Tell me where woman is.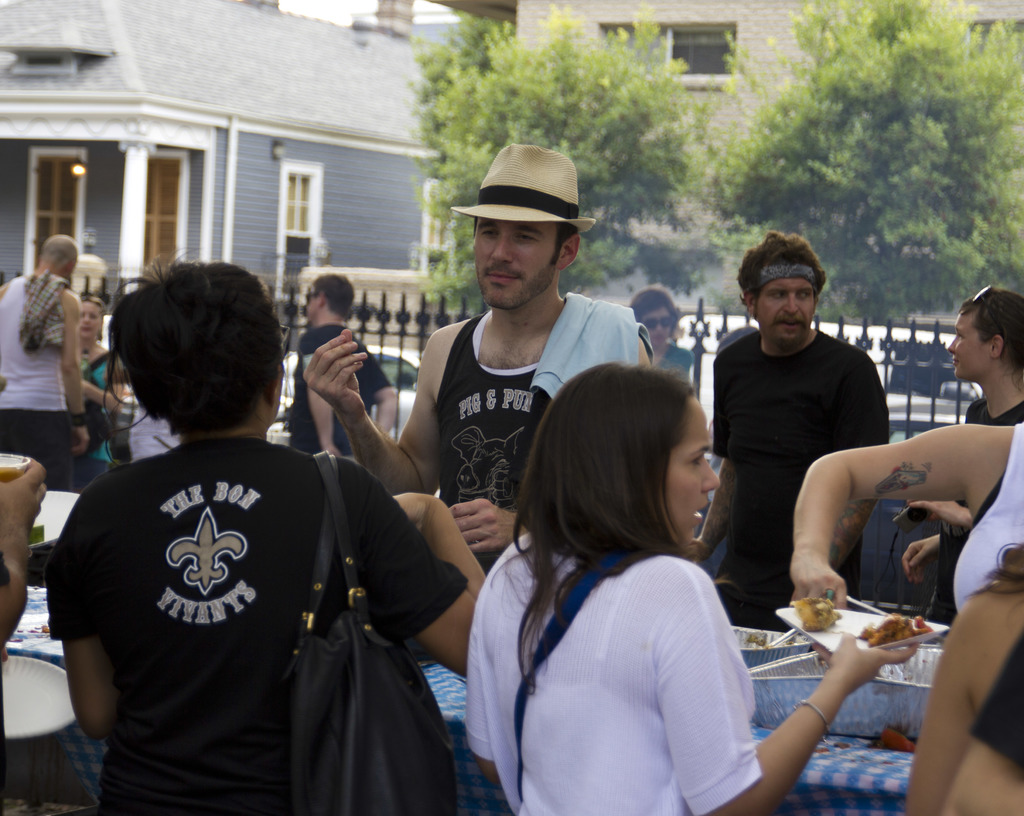
woman is at x1=408, y1=281, x2=748, y2=796.
